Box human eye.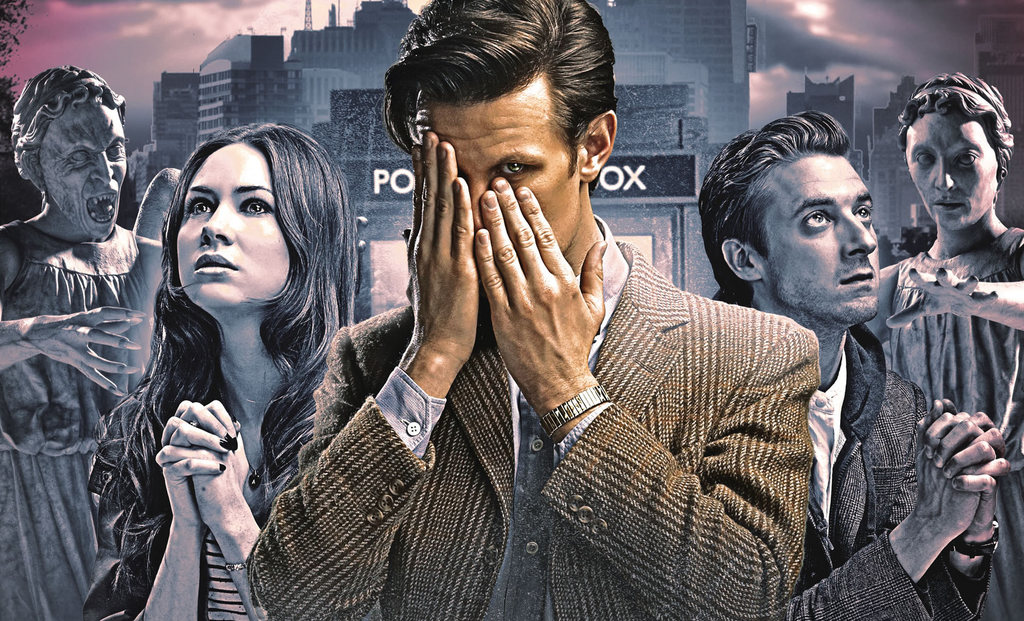
(107,143,124,158).
